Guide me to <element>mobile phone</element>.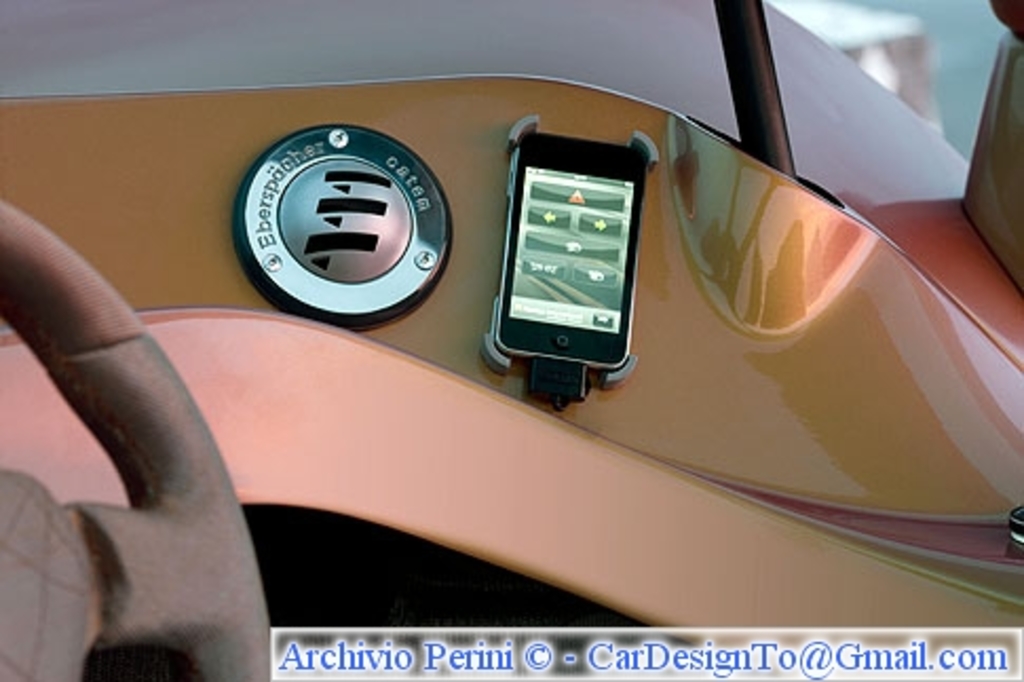
Guidance: l=486, t=120, r=652, b=382.
